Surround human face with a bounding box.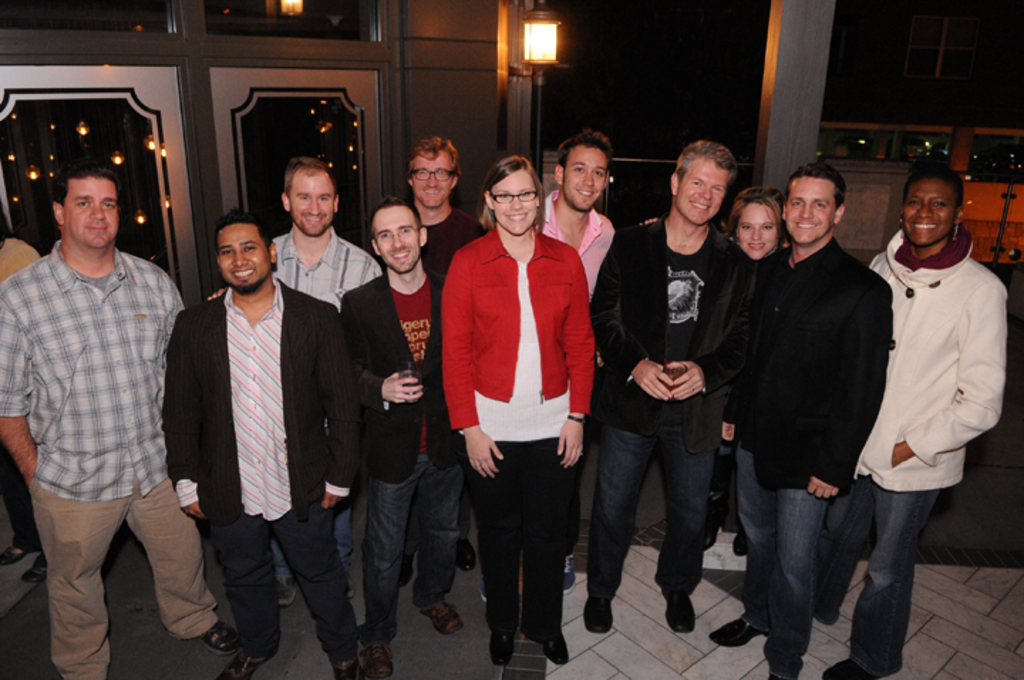
(899, 178, 953, 246).
